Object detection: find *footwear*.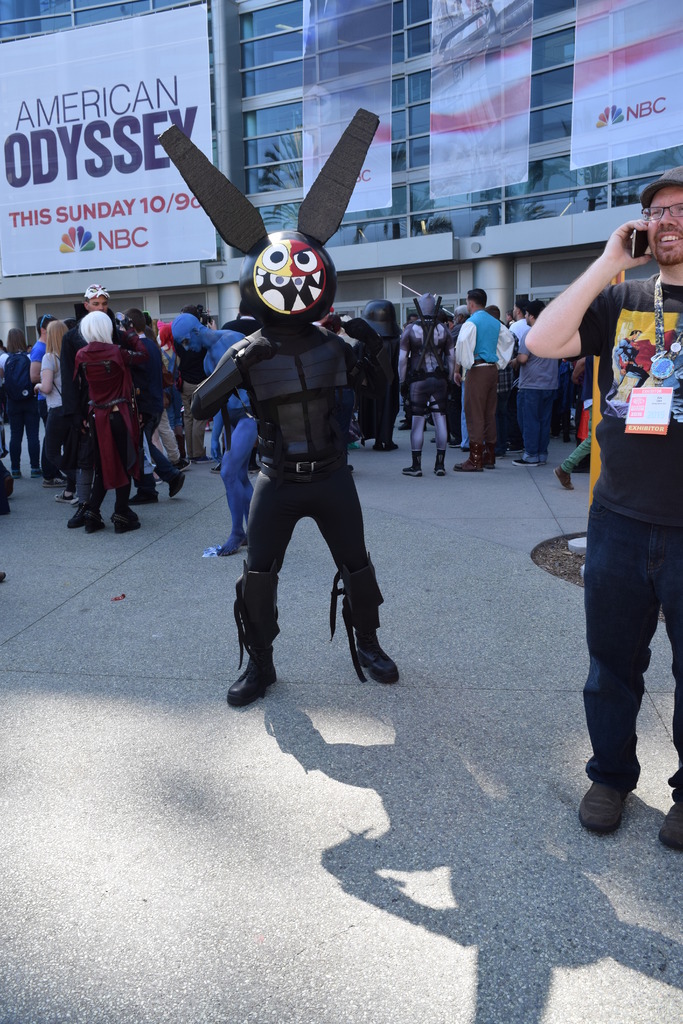
[left=12, top=467, right=21, bottom=479].
